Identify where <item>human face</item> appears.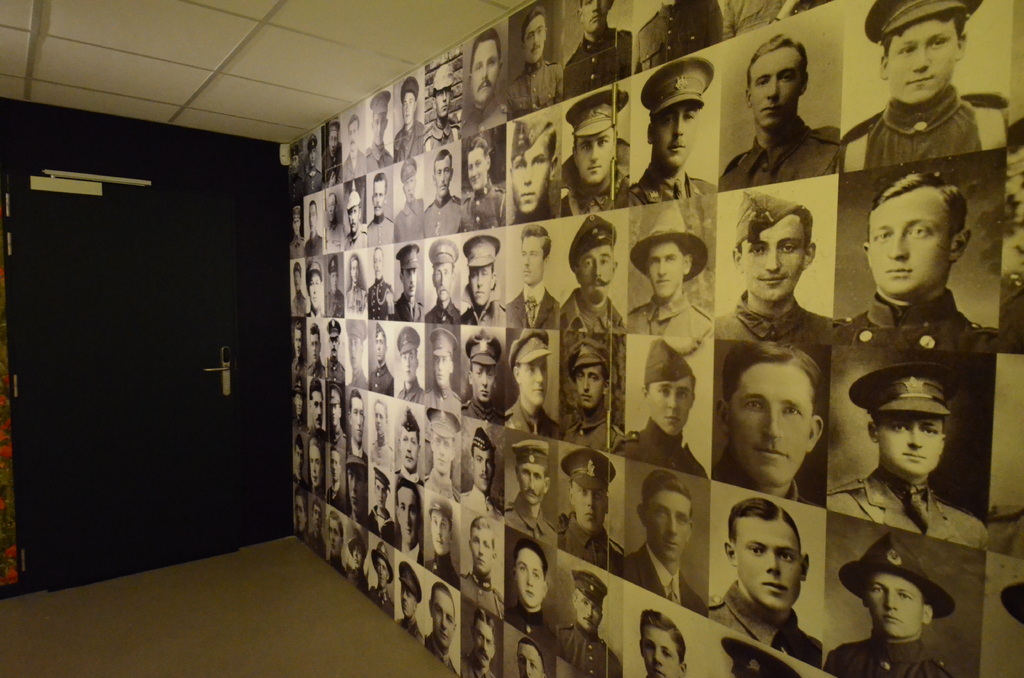
Appears at [734,522,801,604].
